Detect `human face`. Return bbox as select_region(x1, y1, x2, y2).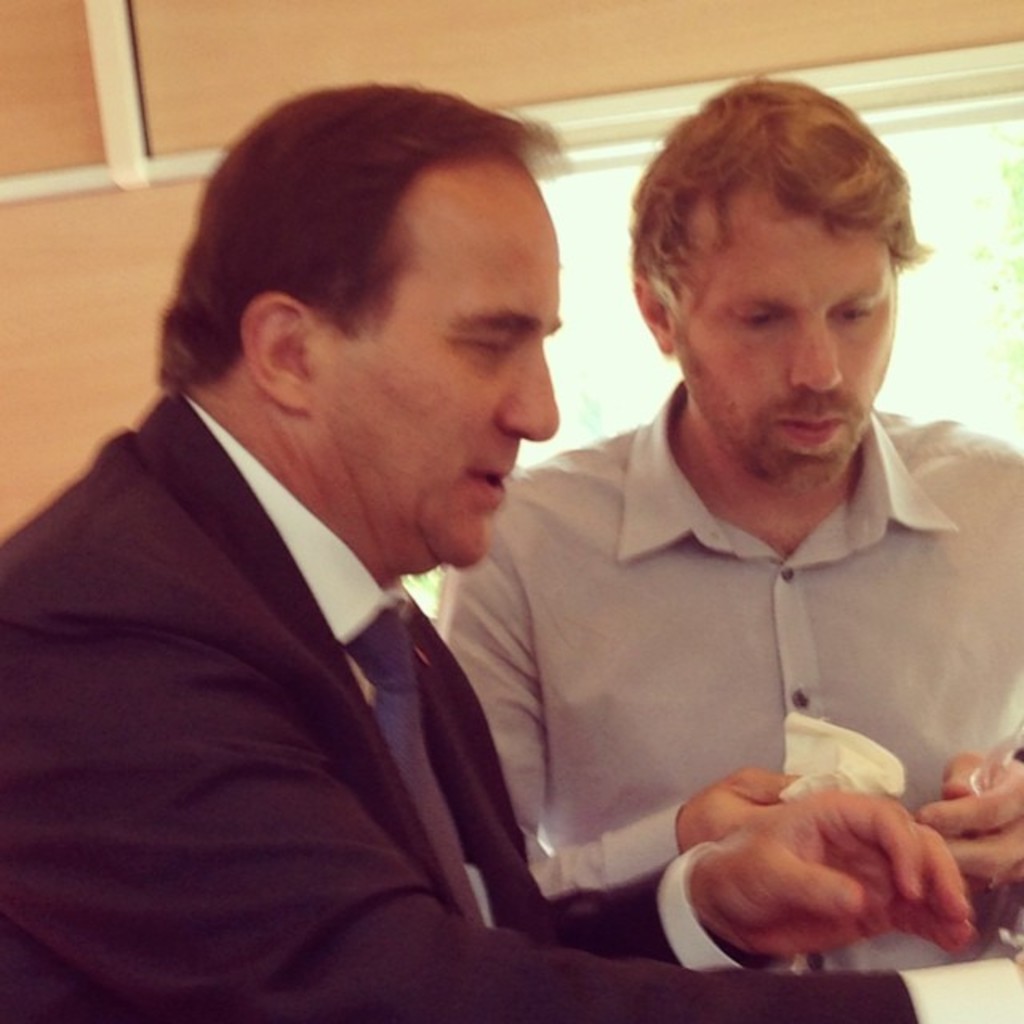
select_region(310, 162, 571, 570).
